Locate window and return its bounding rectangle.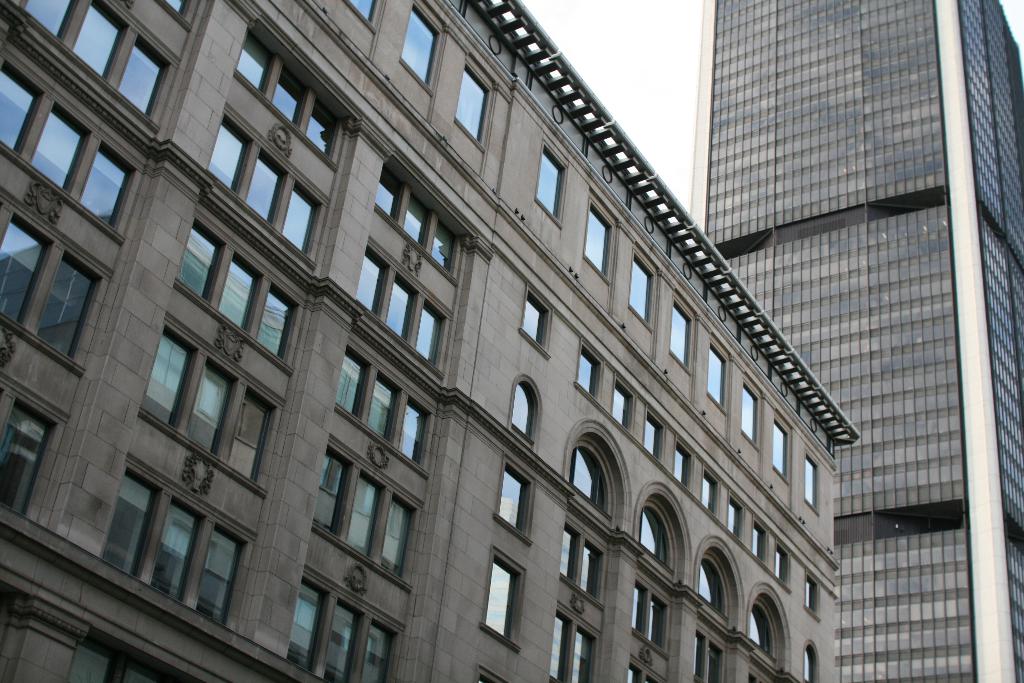
<bbox>641, 408, 666, 465</bbox>.
